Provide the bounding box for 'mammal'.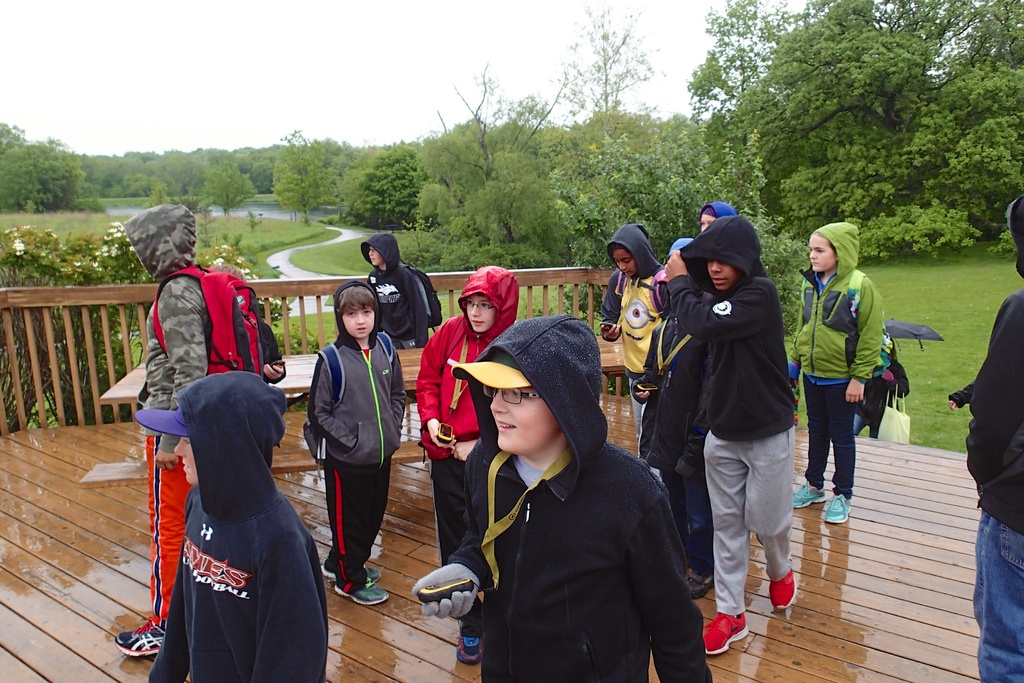
{"x1": 947, "y1": 379, "x2": 972, "y2": 410}.
